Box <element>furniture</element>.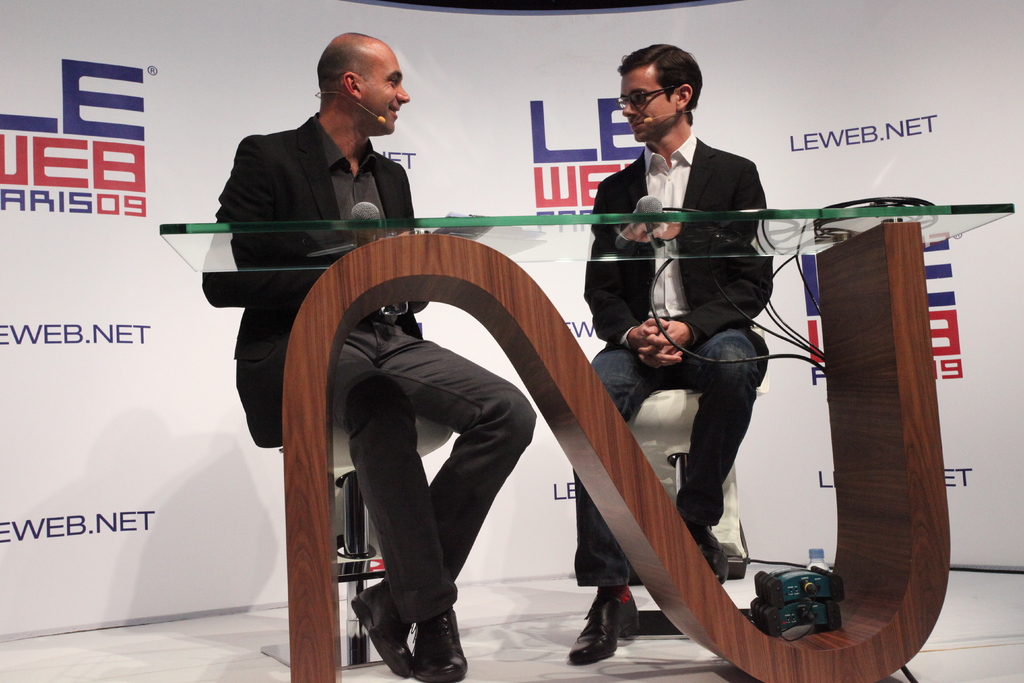
bbox=[158, 204, 1016, 682].
